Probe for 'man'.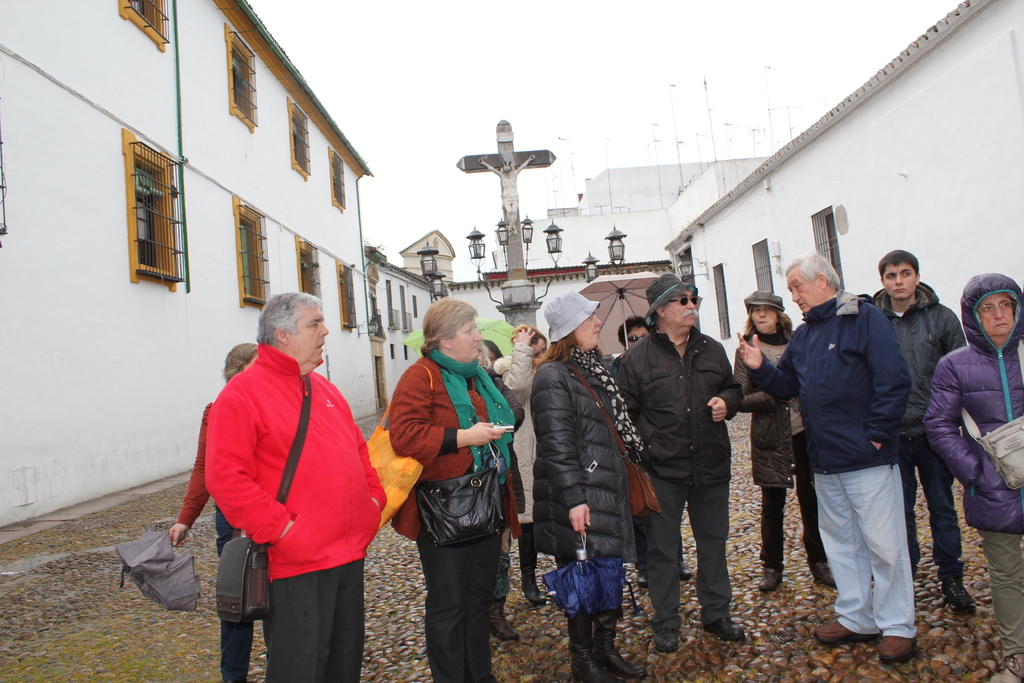
Probe result: rect(735, 251, 913, 667).
